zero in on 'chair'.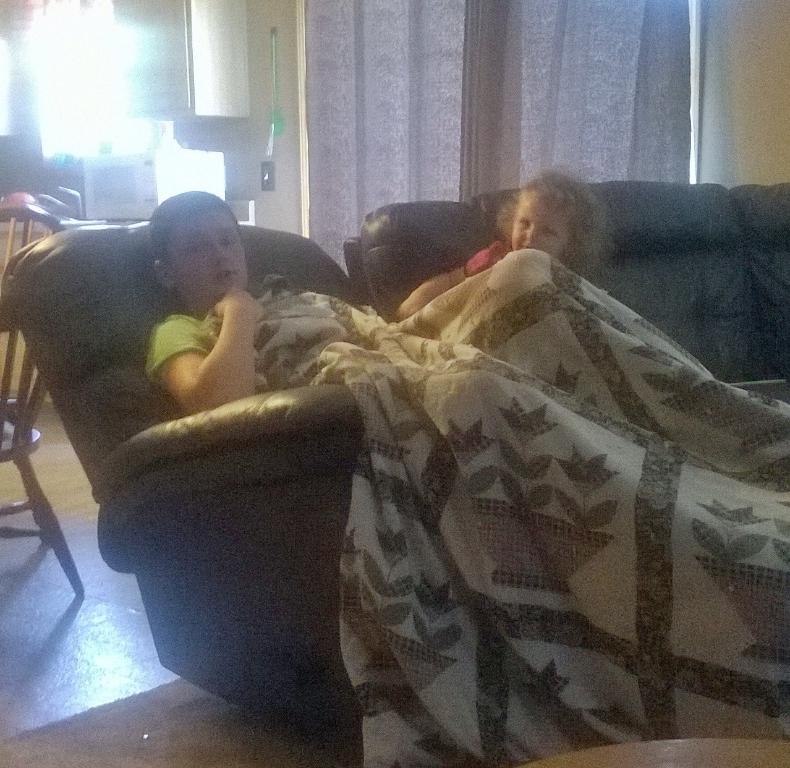
Zeroed in: Rect(0, 218, 366, 741).
